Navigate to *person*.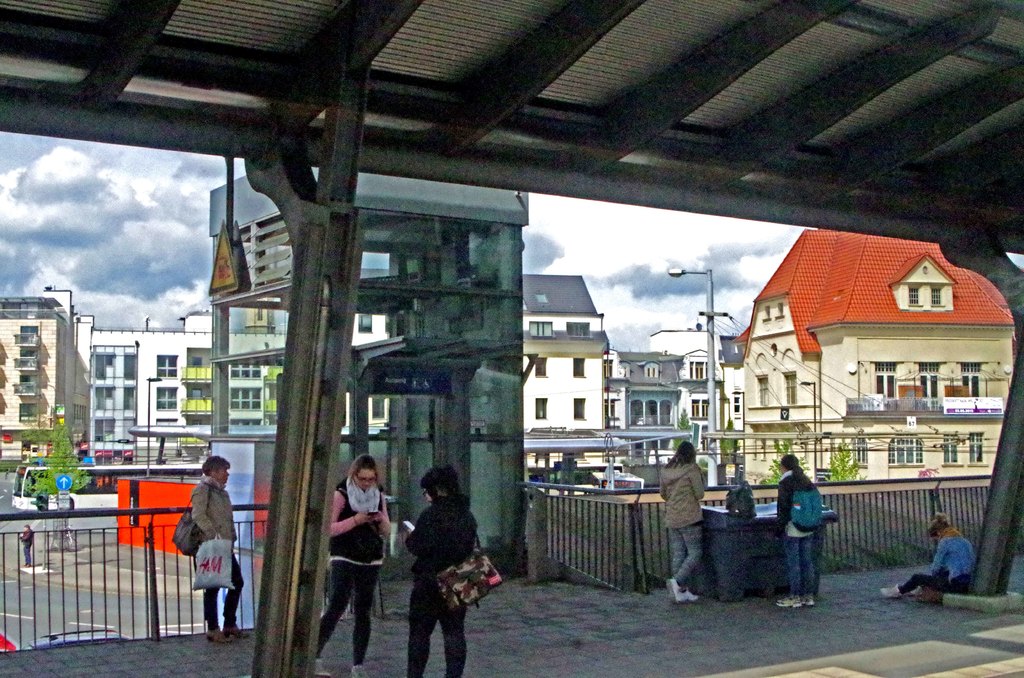
Navigation target: detection(15, 522, 35, 567).
